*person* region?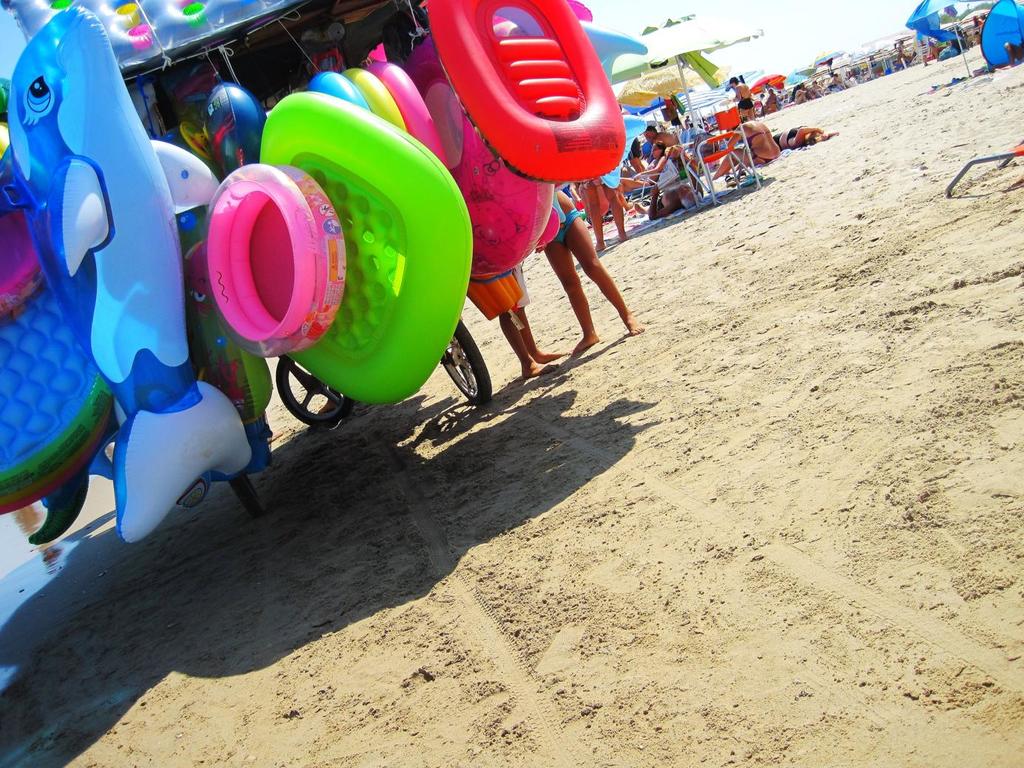
select_region(531, 174, 649, 357)
